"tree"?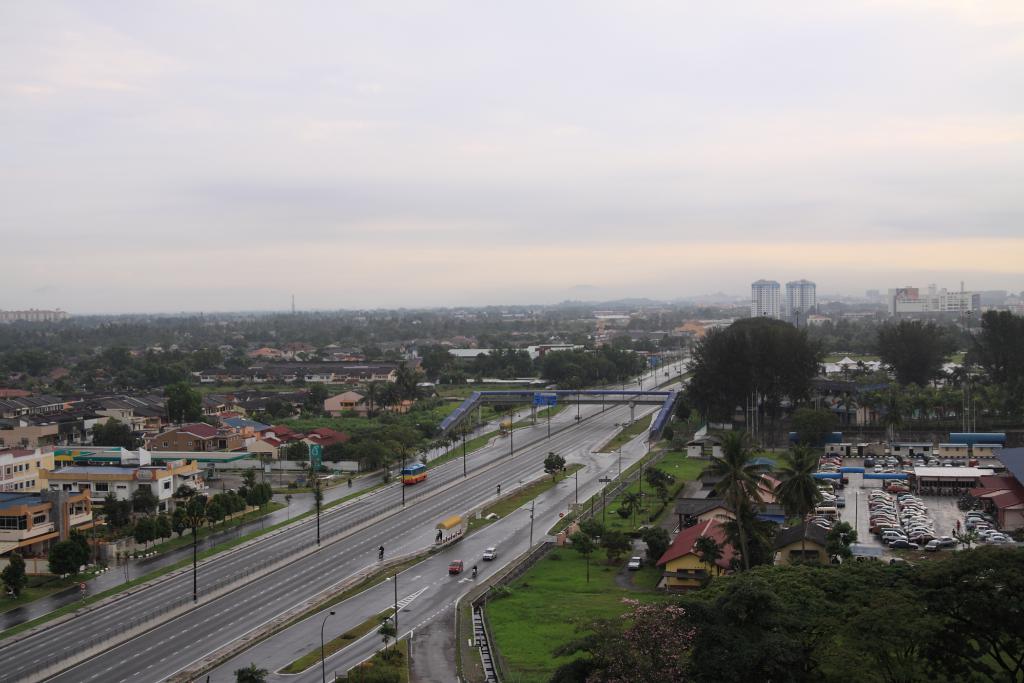
detection(42, 525, 80, 576)
